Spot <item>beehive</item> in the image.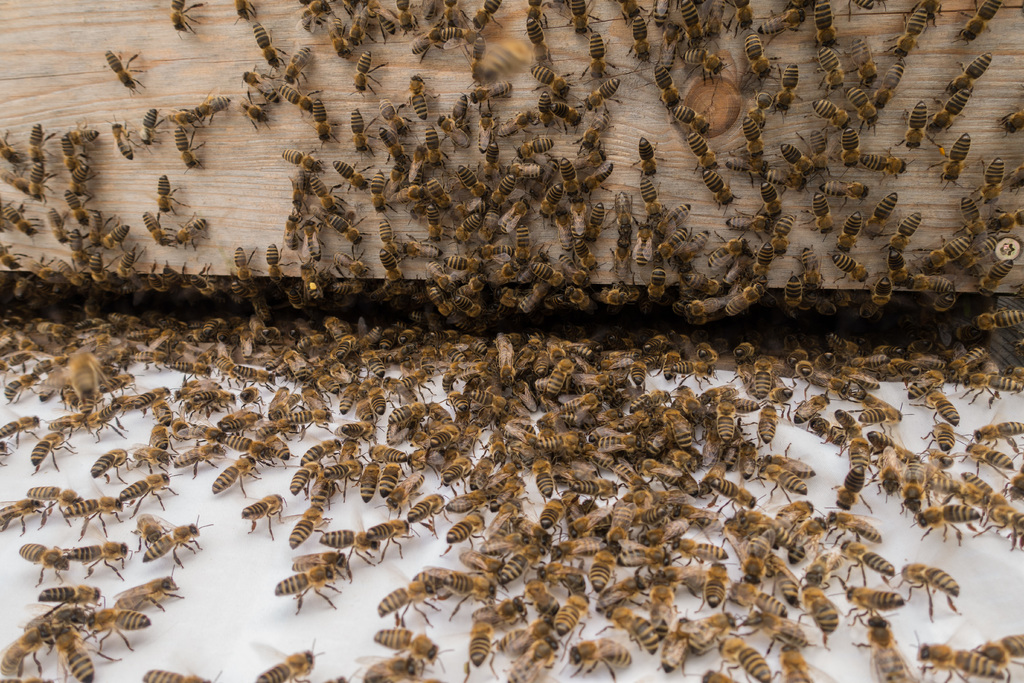
<item>beehive</item> found at Rect(0, 0, 1023, 281).
